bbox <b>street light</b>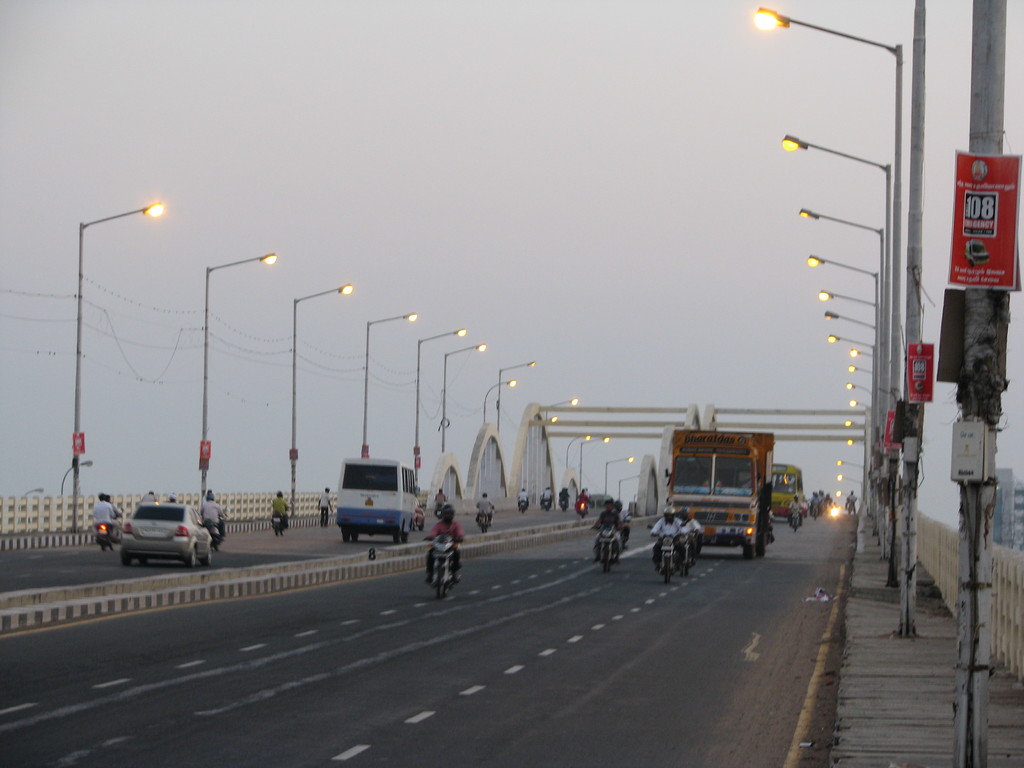
left=291, top=284, right=355, bottom=516
